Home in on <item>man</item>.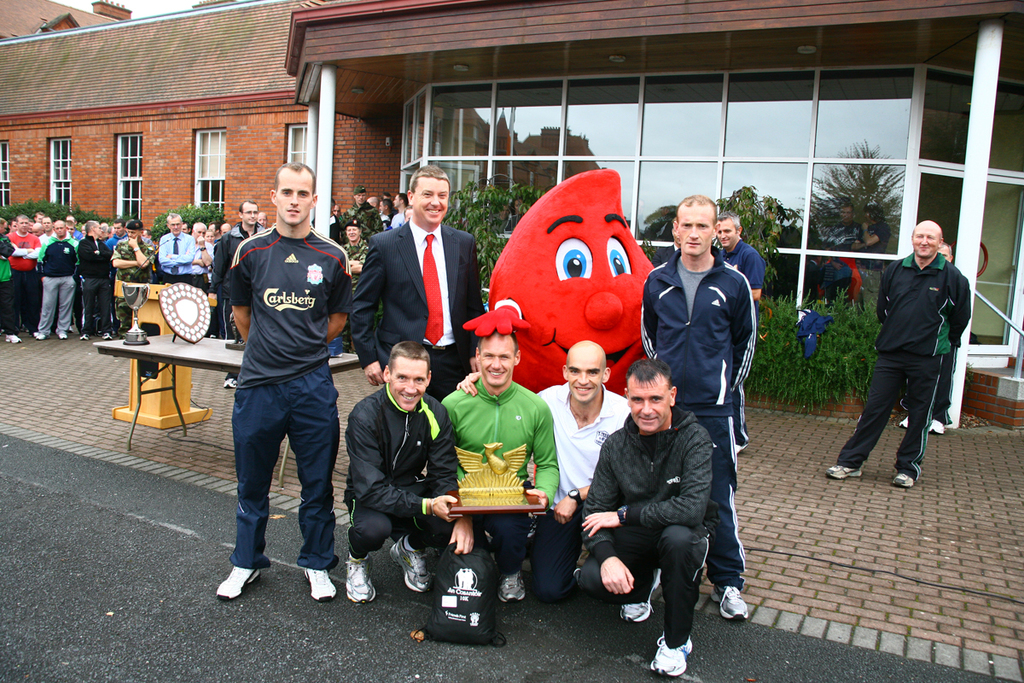
Homed in at 897, 239, 971, 434.
